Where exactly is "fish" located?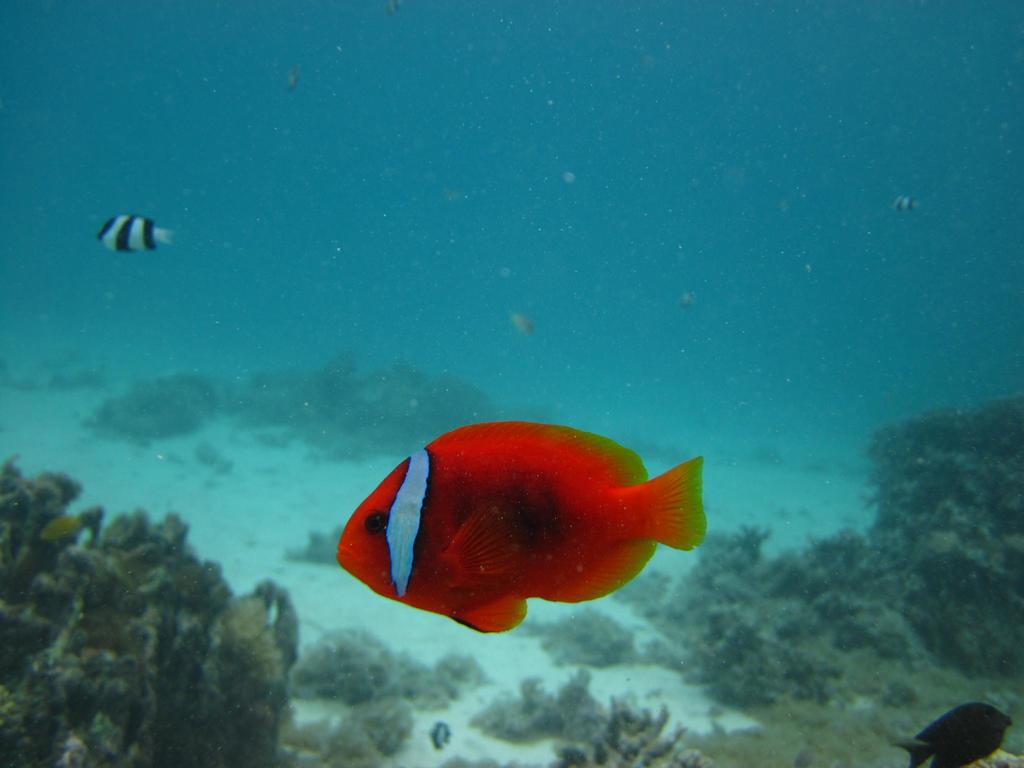
Its bounding box is bbox=(684, 292, 696, 307).
